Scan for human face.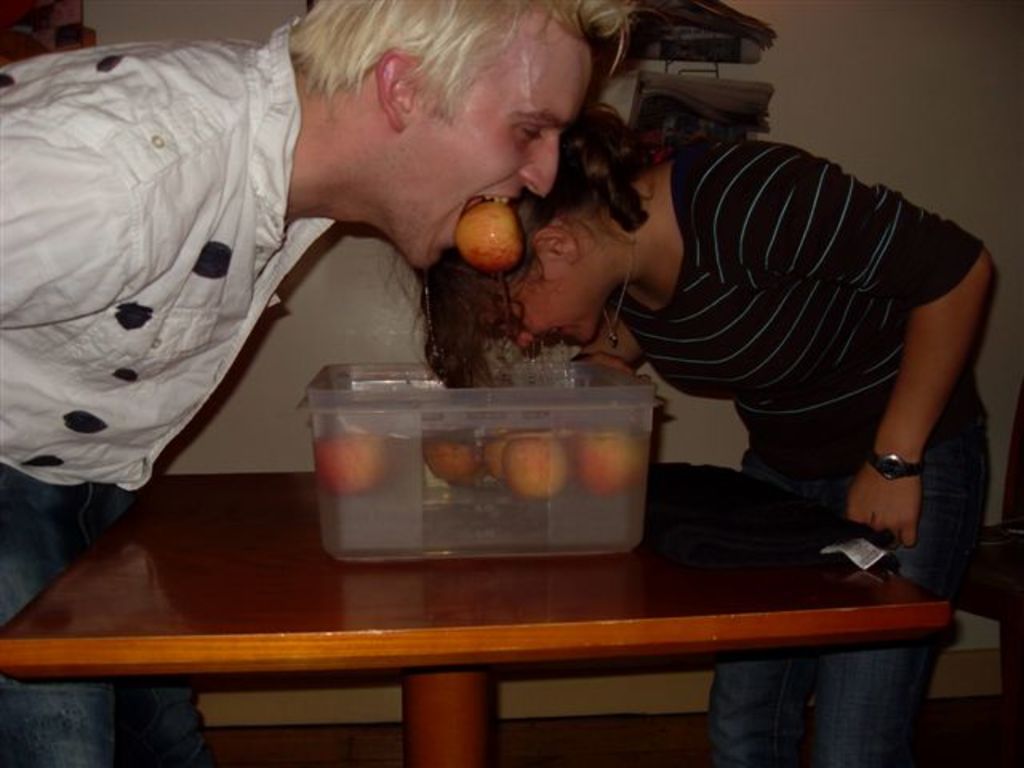
Scan result: 462, 248, 611, 355.
